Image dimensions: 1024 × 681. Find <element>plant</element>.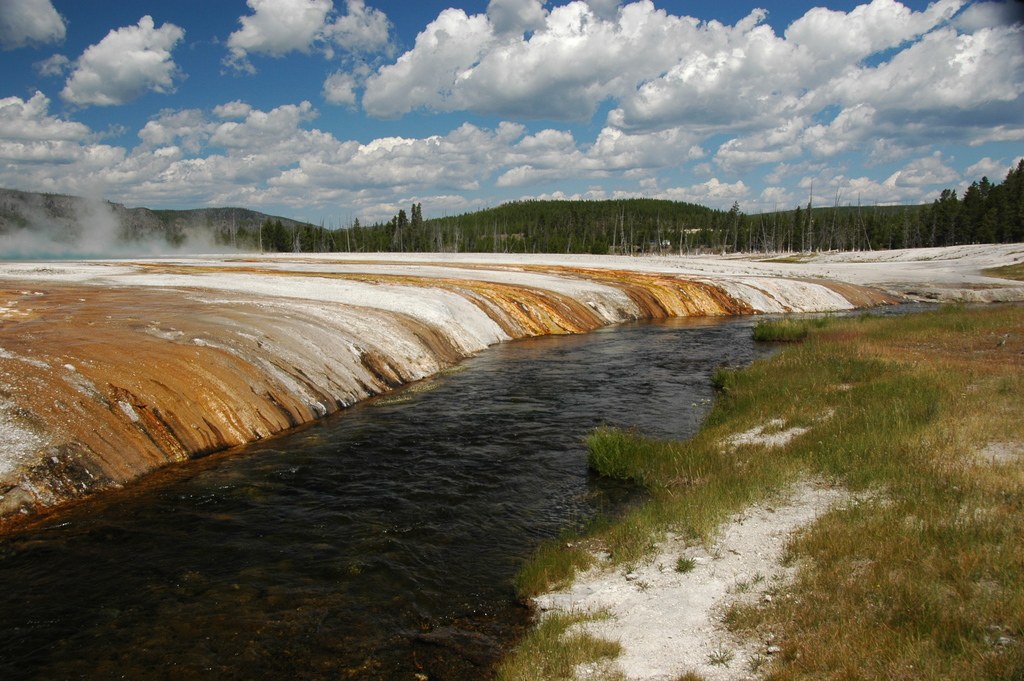
Rect(582, 413, 689, 480).
